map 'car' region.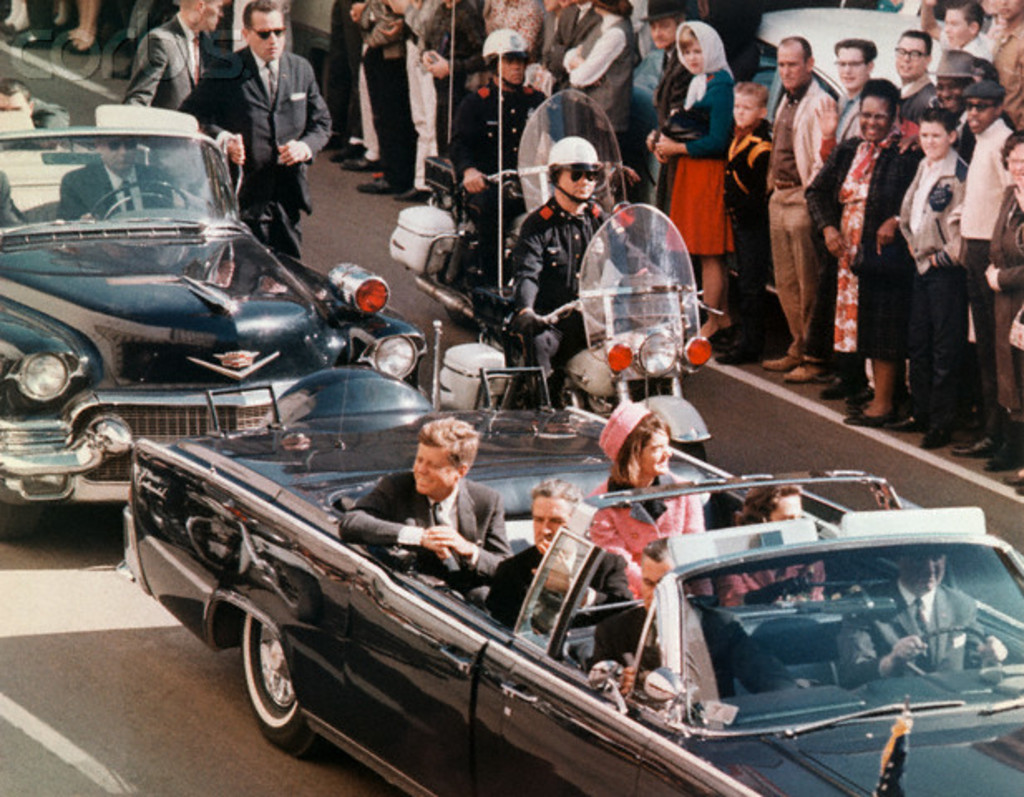
Mapped to 110:317:1022:795.
